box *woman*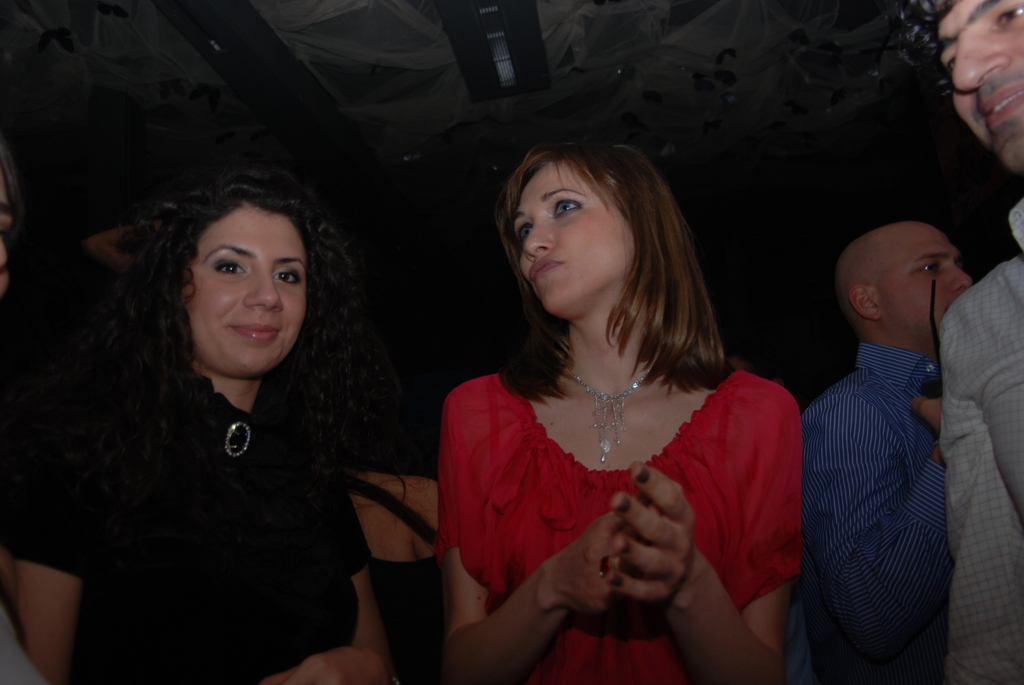
1/173/392/684
